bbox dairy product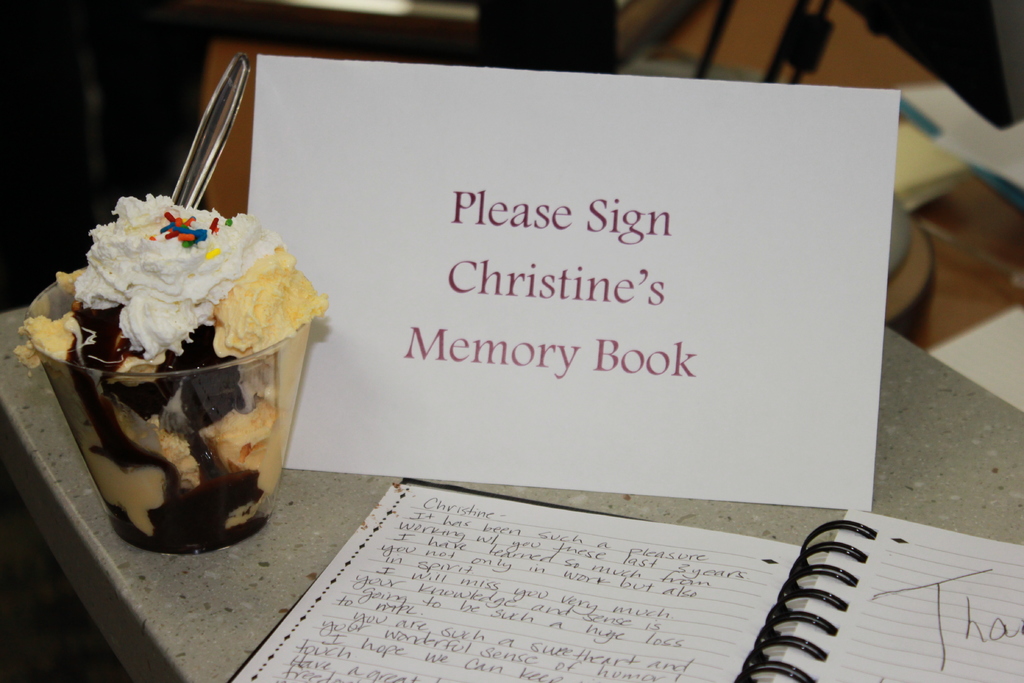
box(107, 375, 317, 553)
